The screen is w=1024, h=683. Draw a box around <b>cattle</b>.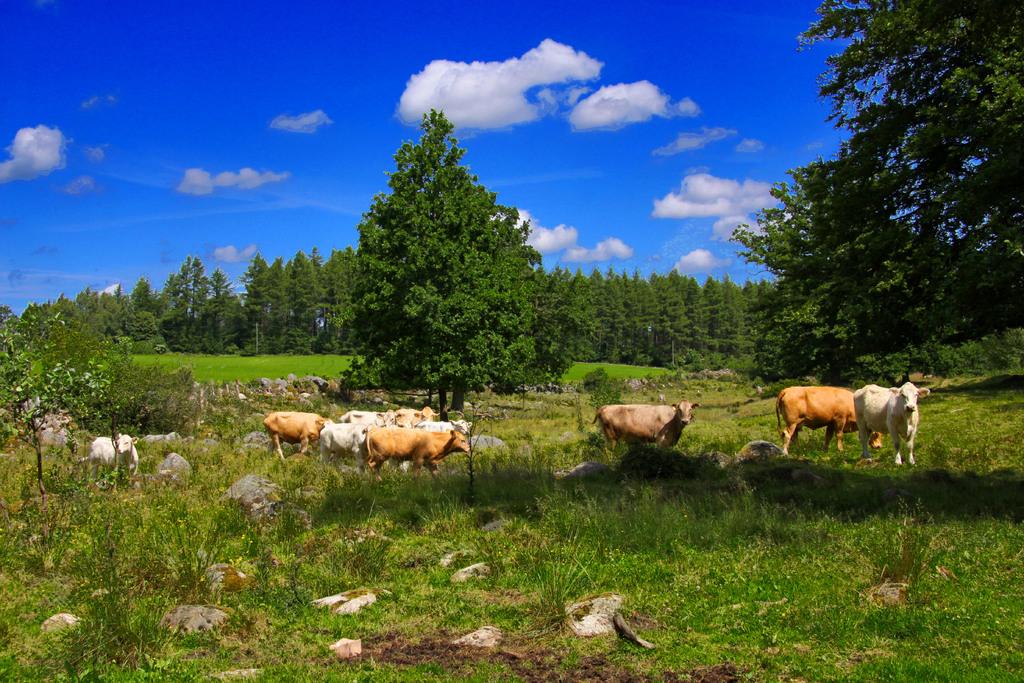
select_region(854, 381, 923, 458).
